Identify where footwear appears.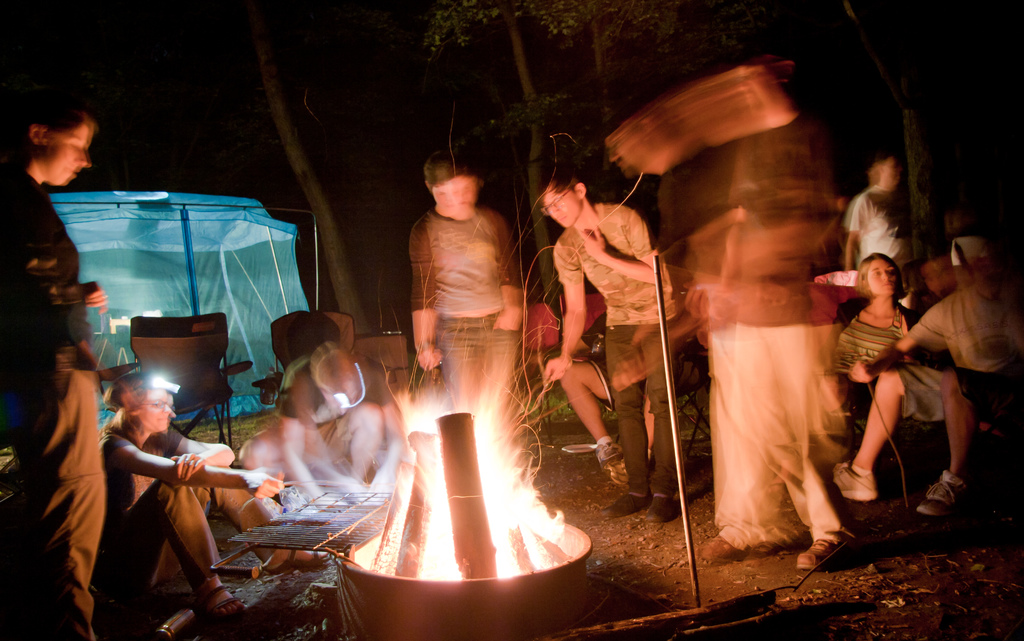
Appears at detection(703, 529, 785, 559).
